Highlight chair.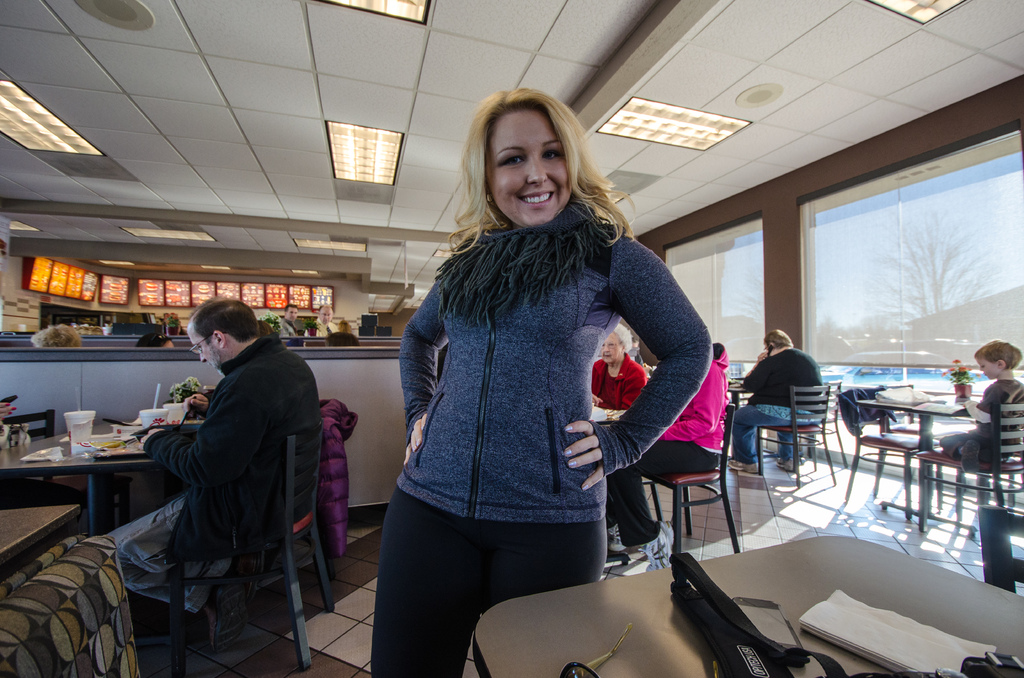
Highlighted region: bbox(917, 401, 1023, 533).
